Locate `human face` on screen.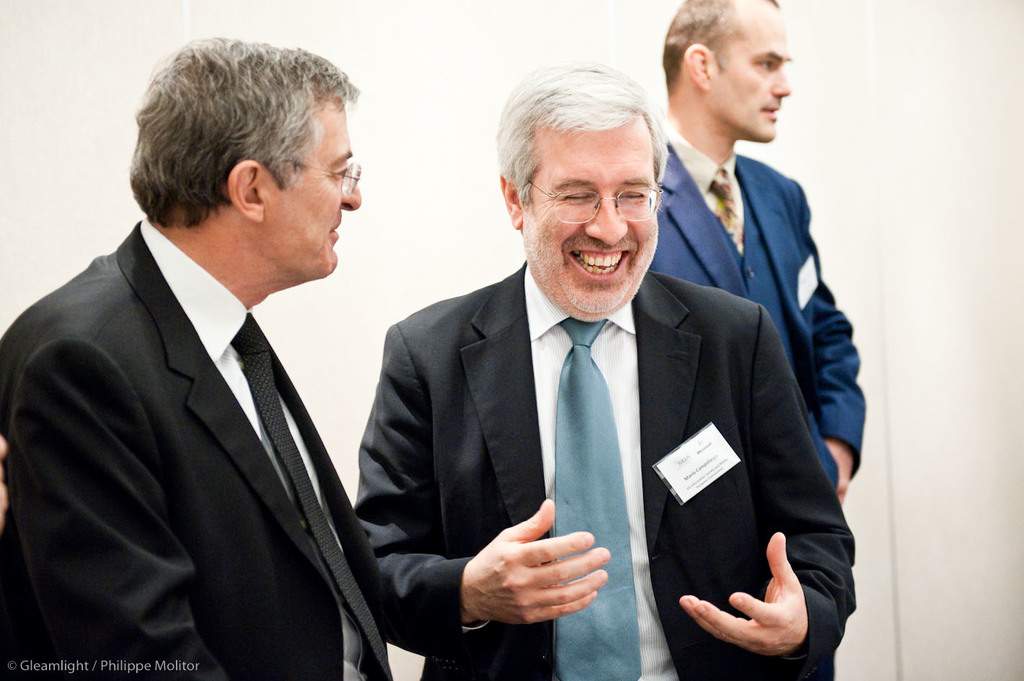
On screen at region(523, 113, 659, 317).
